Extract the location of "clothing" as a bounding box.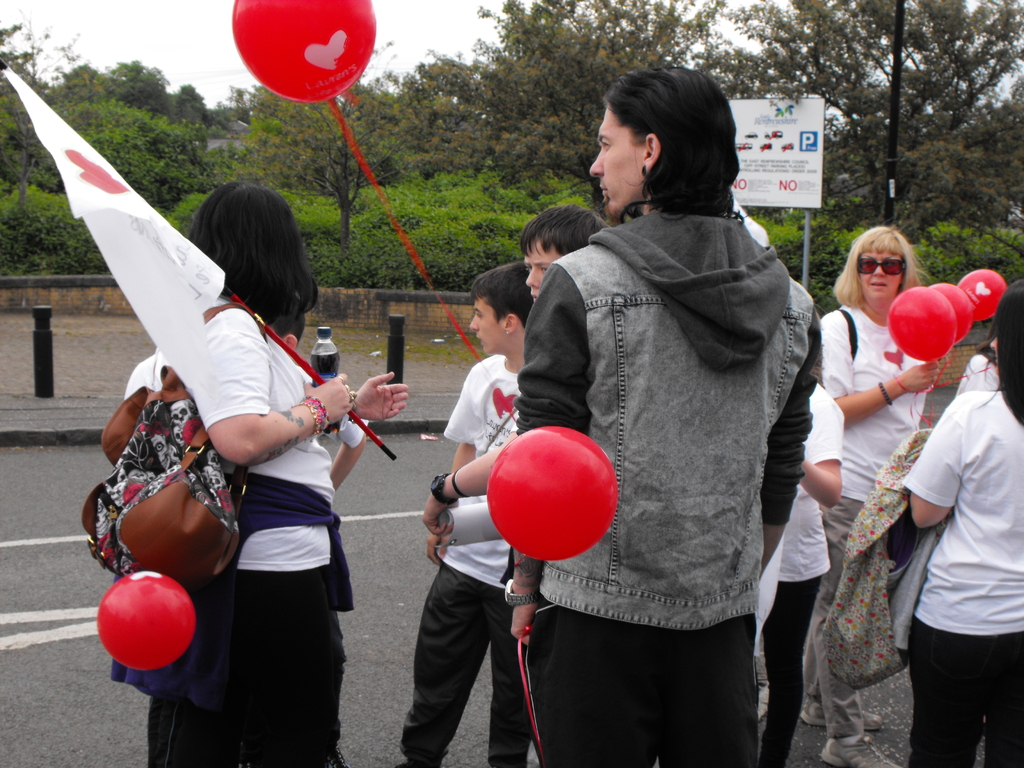
BBox(410, 359, 546, 766).
